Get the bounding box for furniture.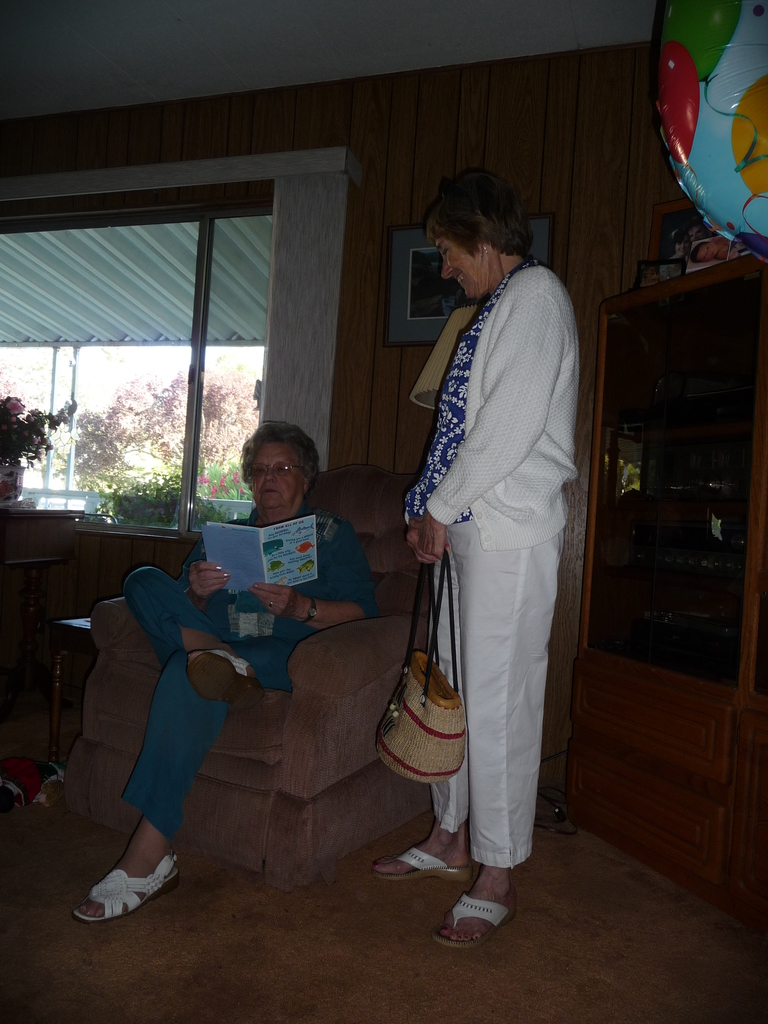
box(0, 507, 86, 758).
